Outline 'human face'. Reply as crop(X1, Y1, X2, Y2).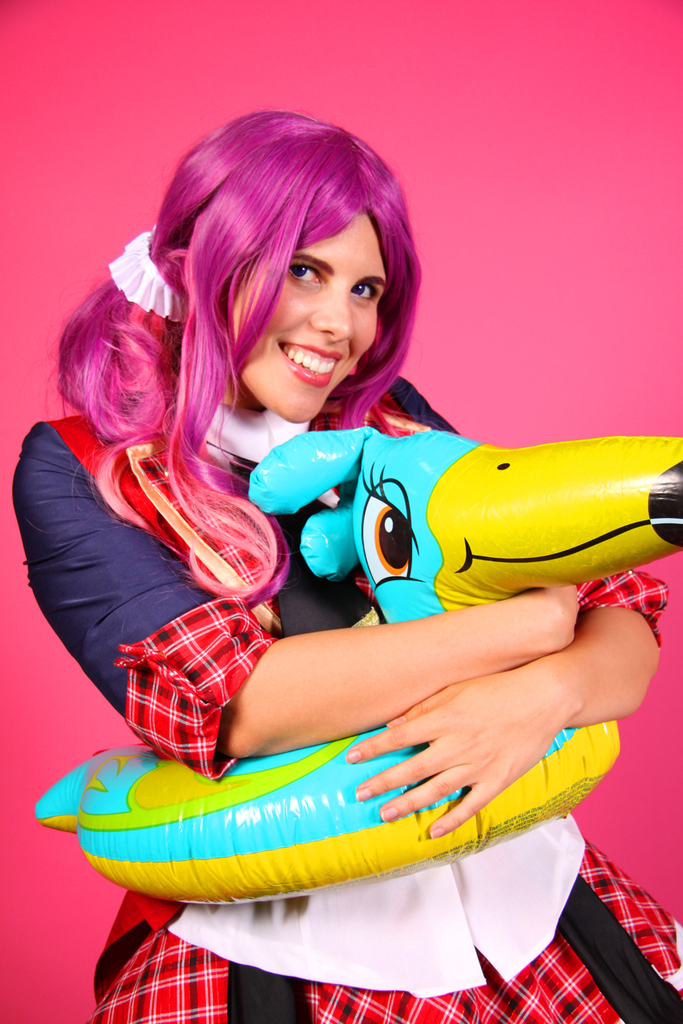
crop(222, 203, 389, 424).
